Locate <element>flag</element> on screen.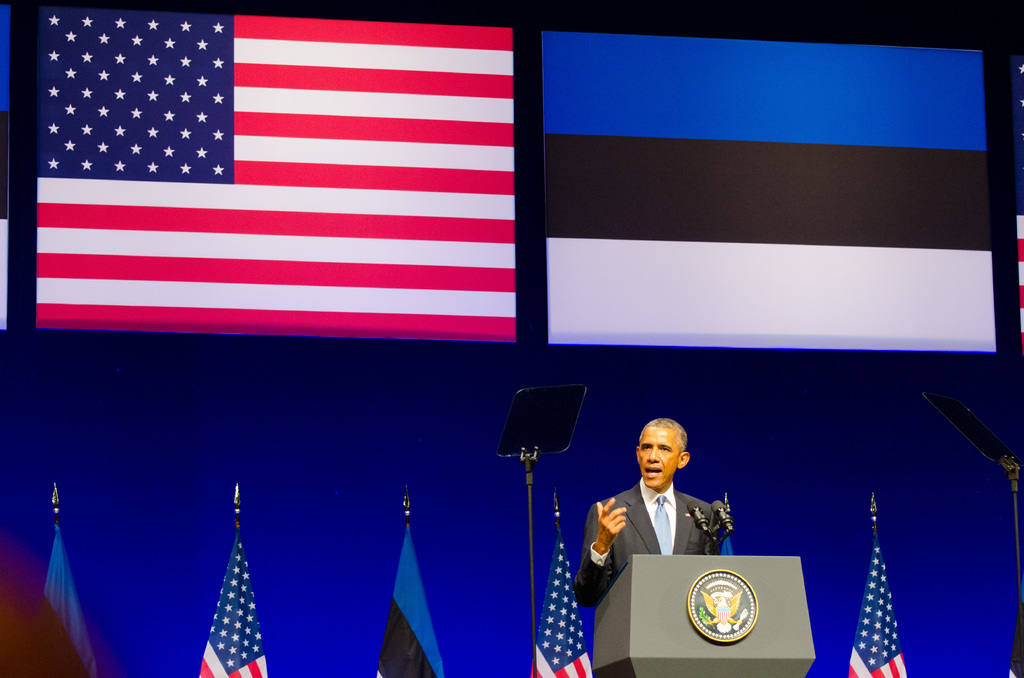
On screen at (x1=534, y1=532, x2=598, y2=677).
